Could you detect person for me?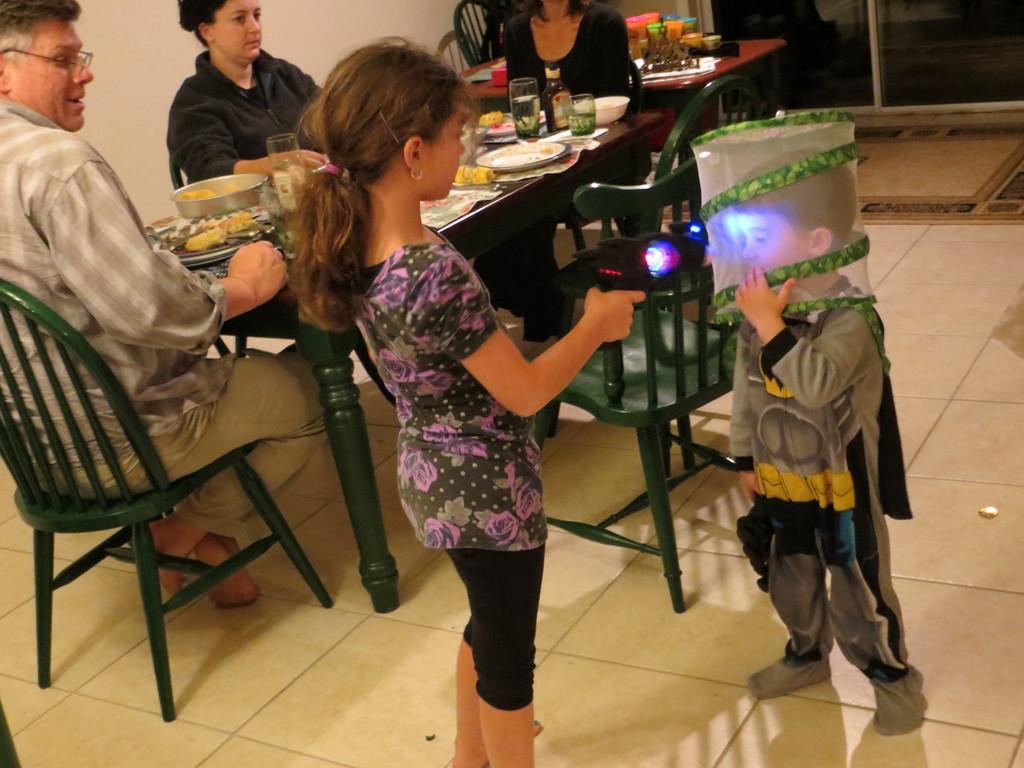
Detection result: bbox=[148, 1, 308, 199].
